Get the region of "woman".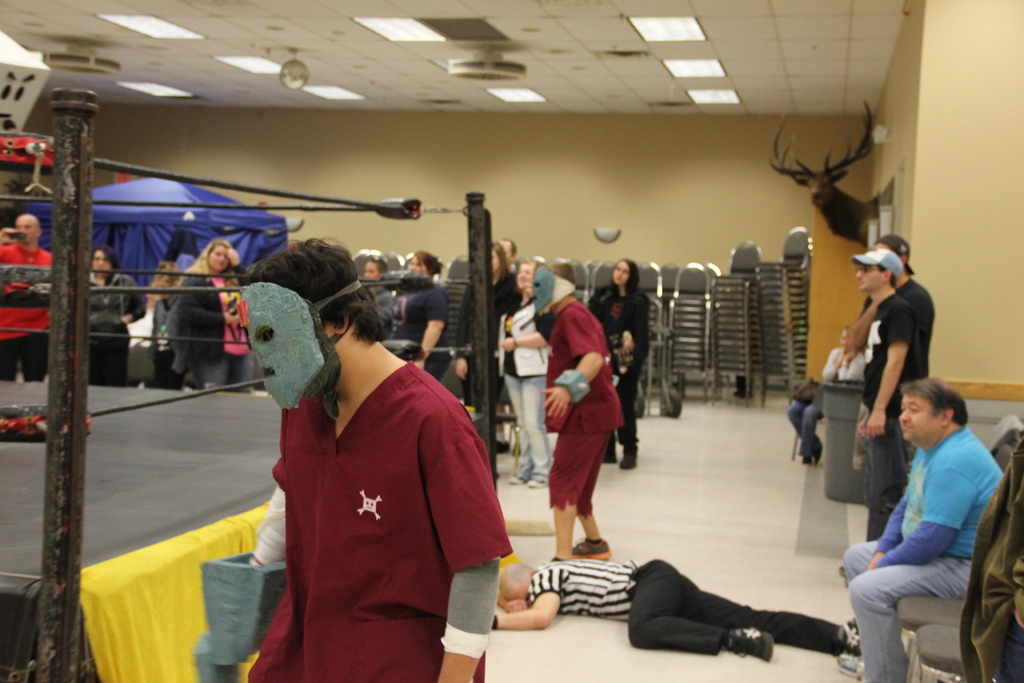
bbox(586, 254, 648, 472).
